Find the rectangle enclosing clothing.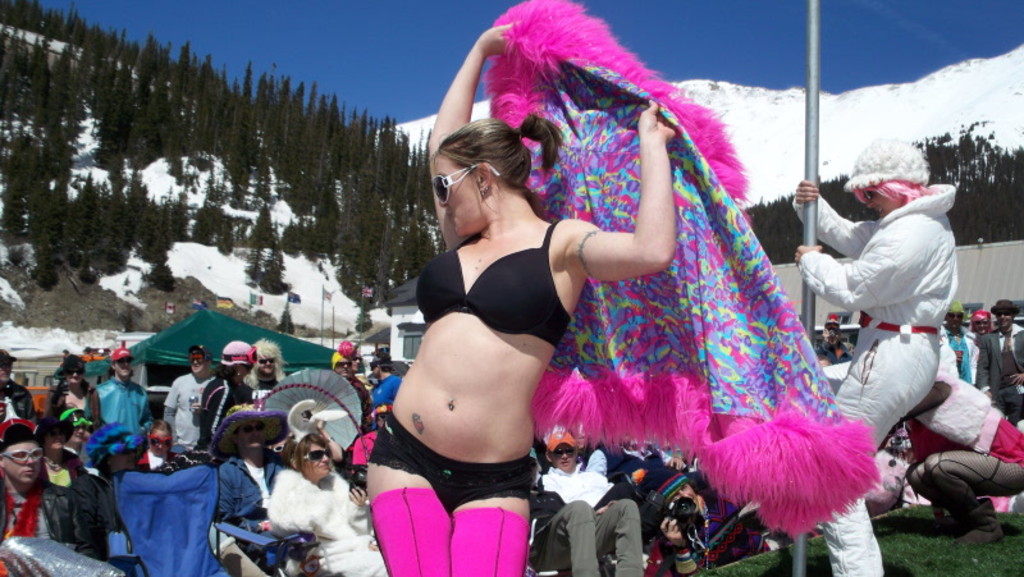
region(73, 470, 142, 573).
